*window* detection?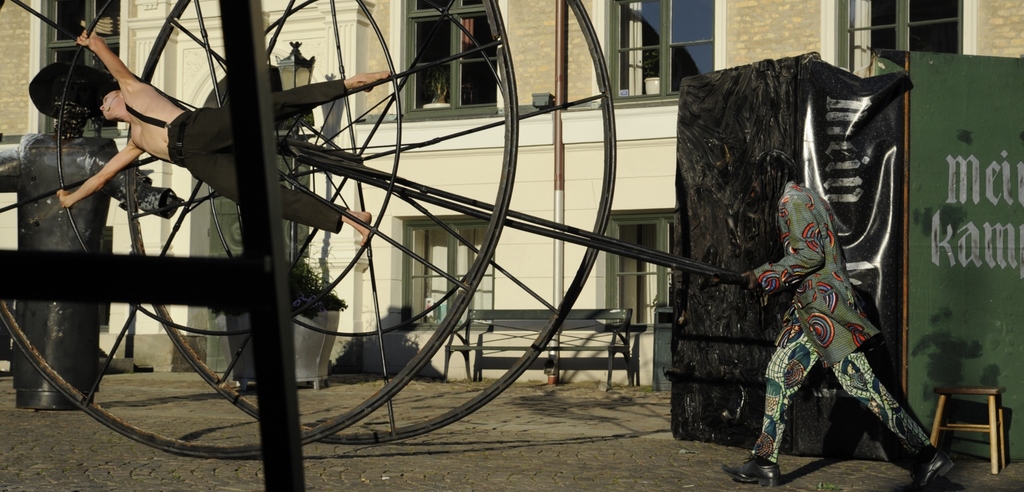
BBox(397, 220, 492, 331)
